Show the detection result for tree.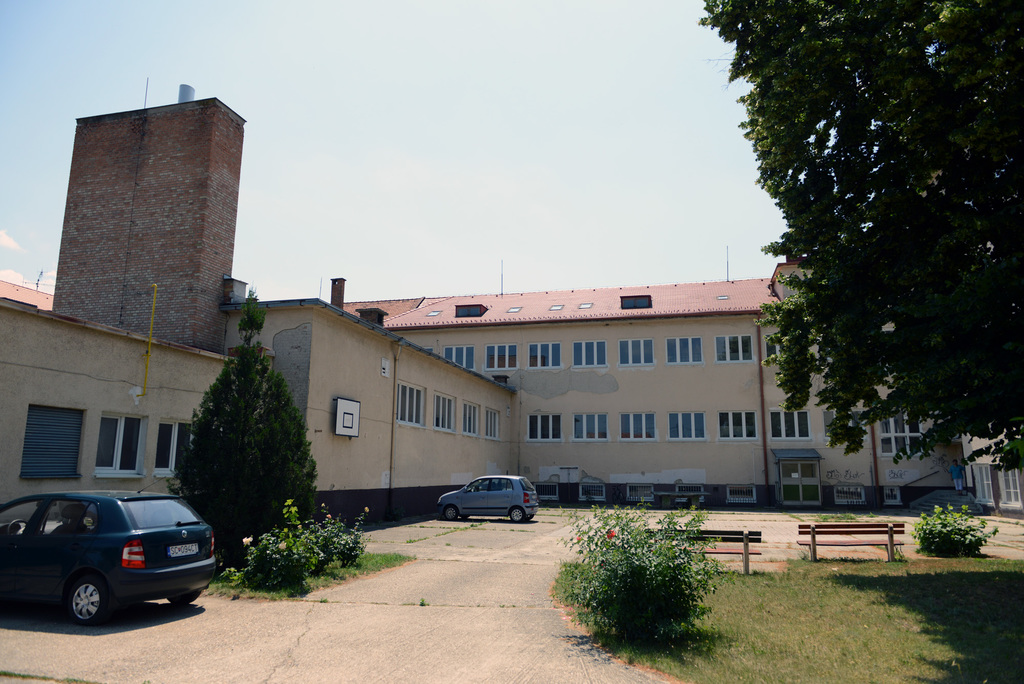
x1=556 y1=503 x2=729 y2=649.
